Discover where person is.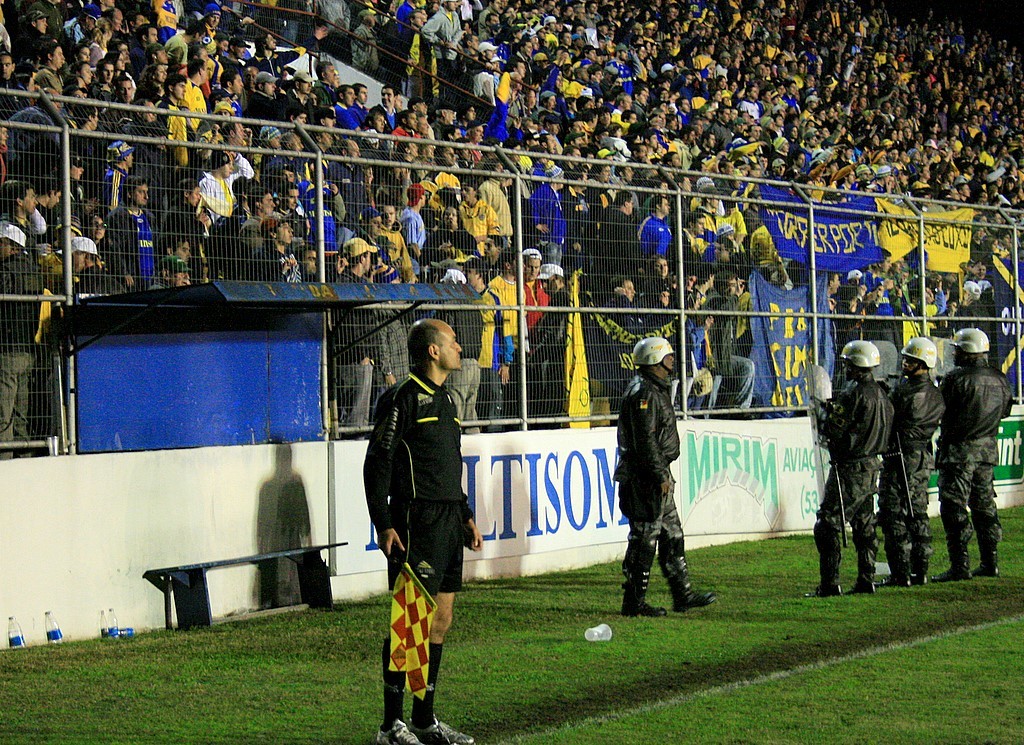
Discovered at <region>882, 335, 948, 583</region>.
